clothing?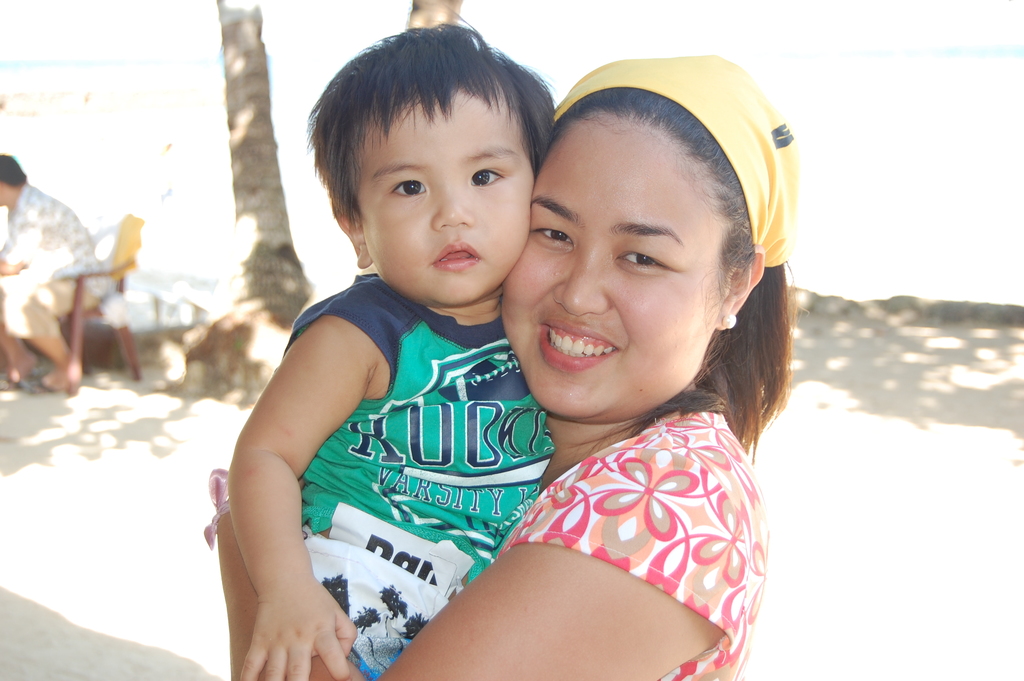
0 186 108 342
